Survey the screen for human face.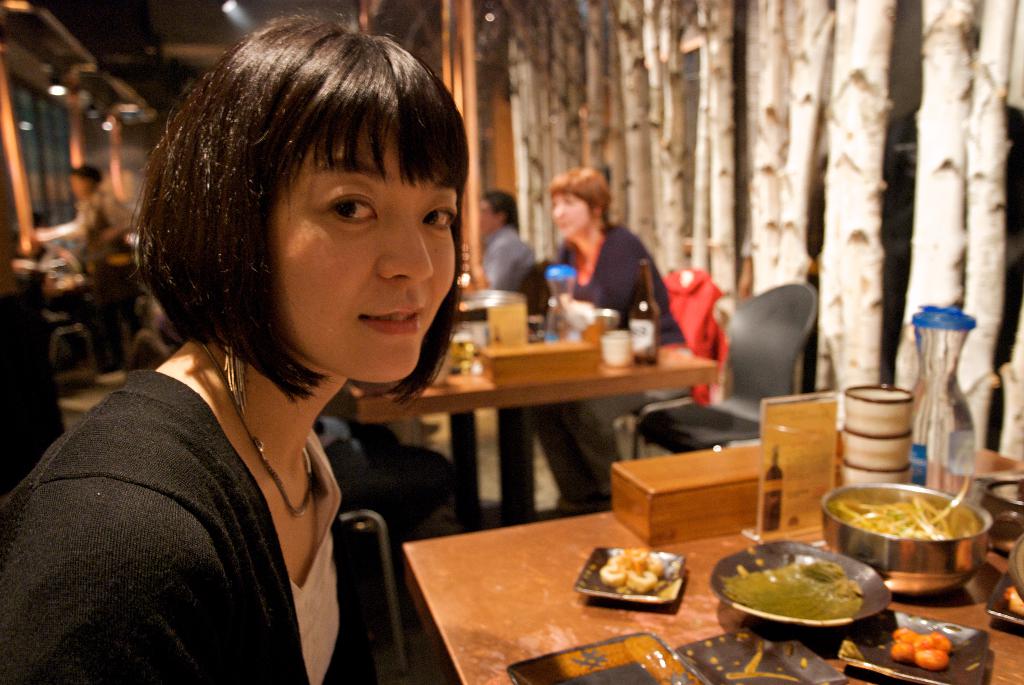
Survey found: {"left": 271, "top": 112, "right": 455, "bottom": 383}.
